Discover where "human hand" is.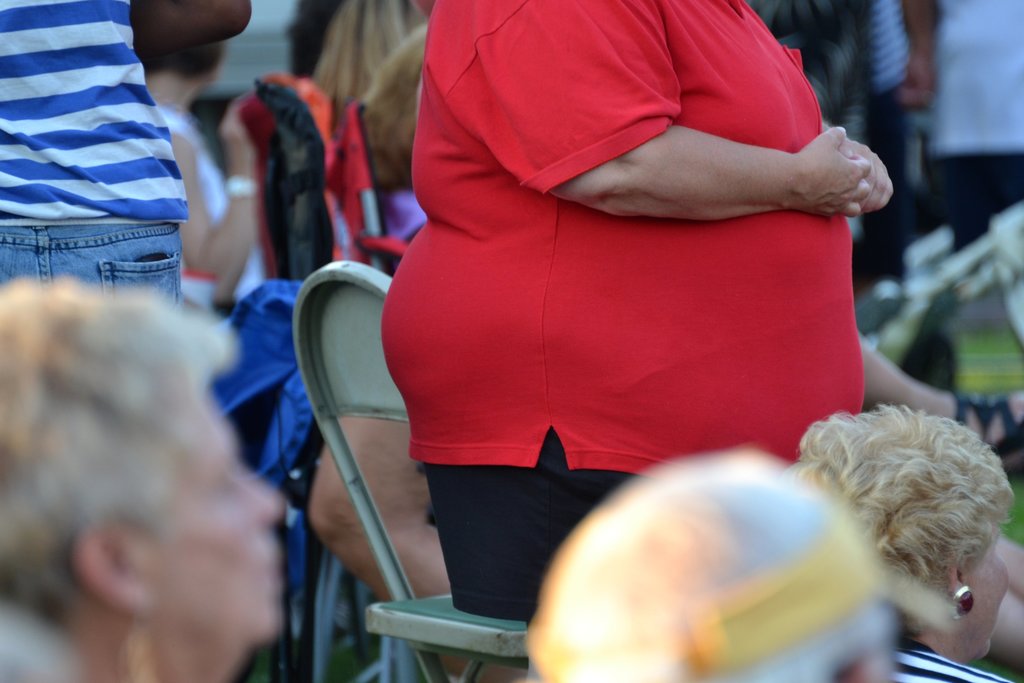
Discovered at bbox=(218, 95, 260, 177).
